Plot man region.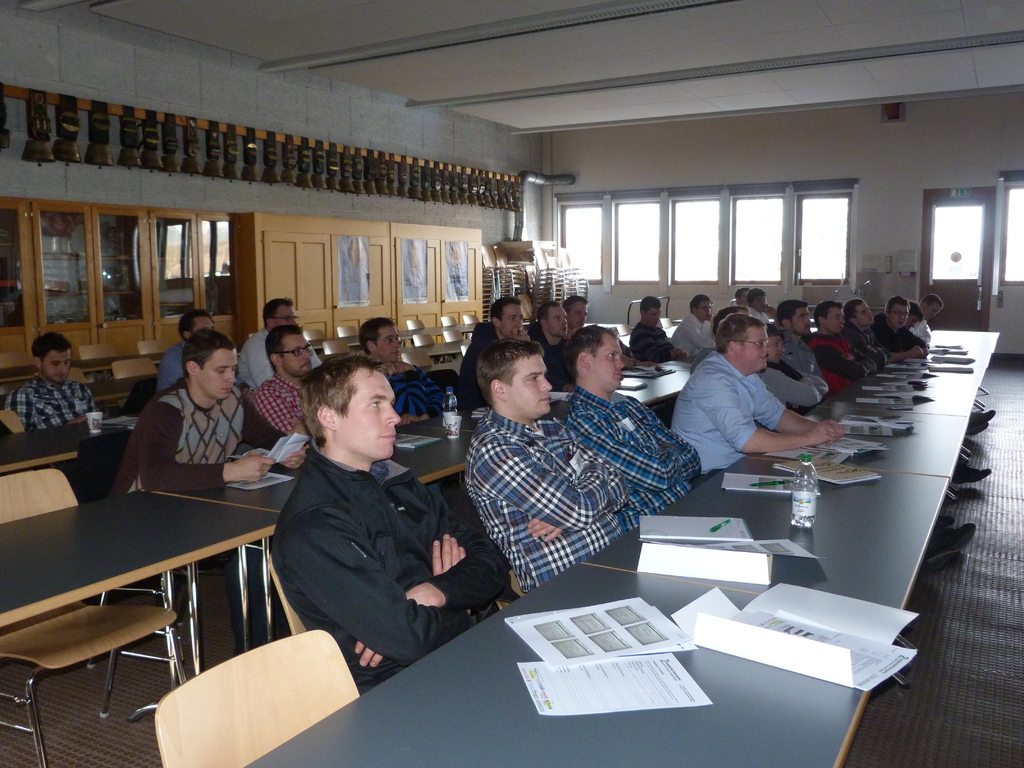
Plotted at {"x1": 630, "y1": 300, "x2": 687, "y2": 364}.
